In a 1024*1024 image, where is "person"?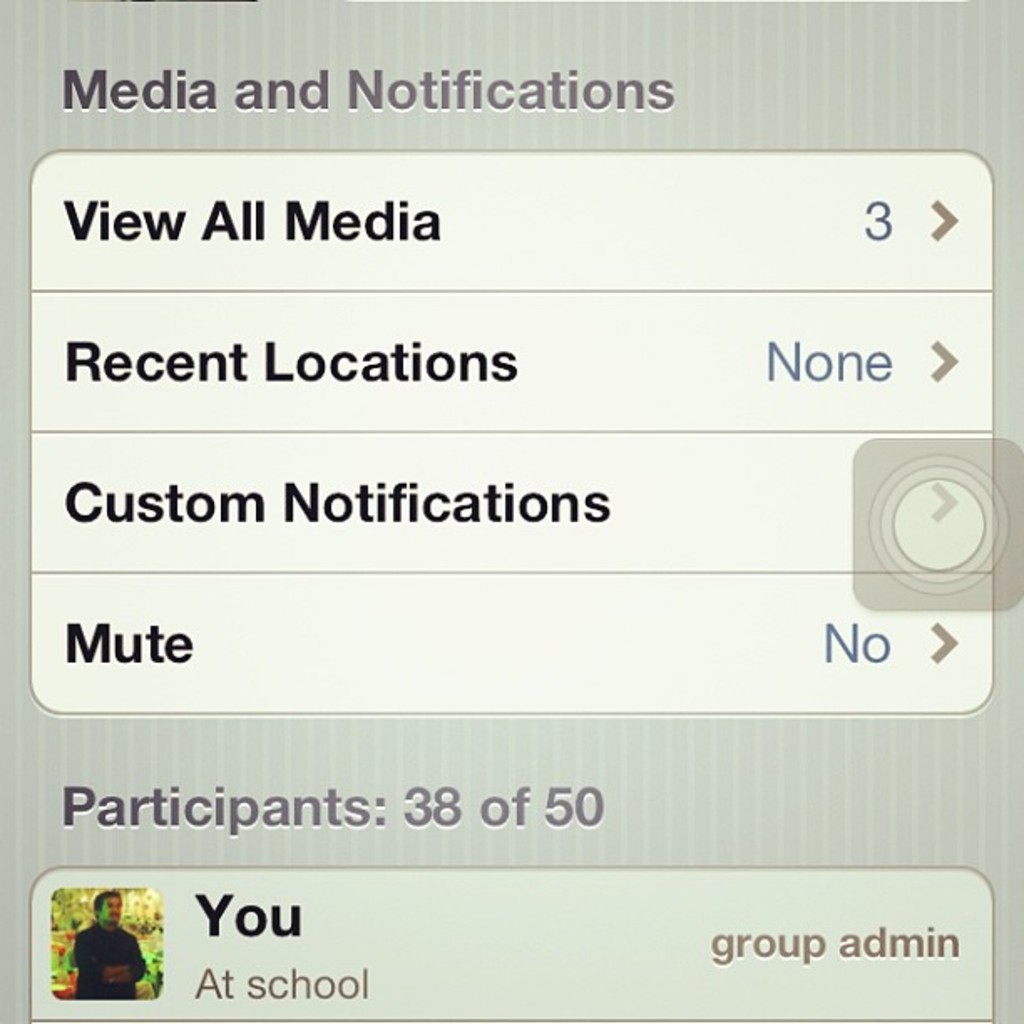
rect(79, 885, 147, 1001).
